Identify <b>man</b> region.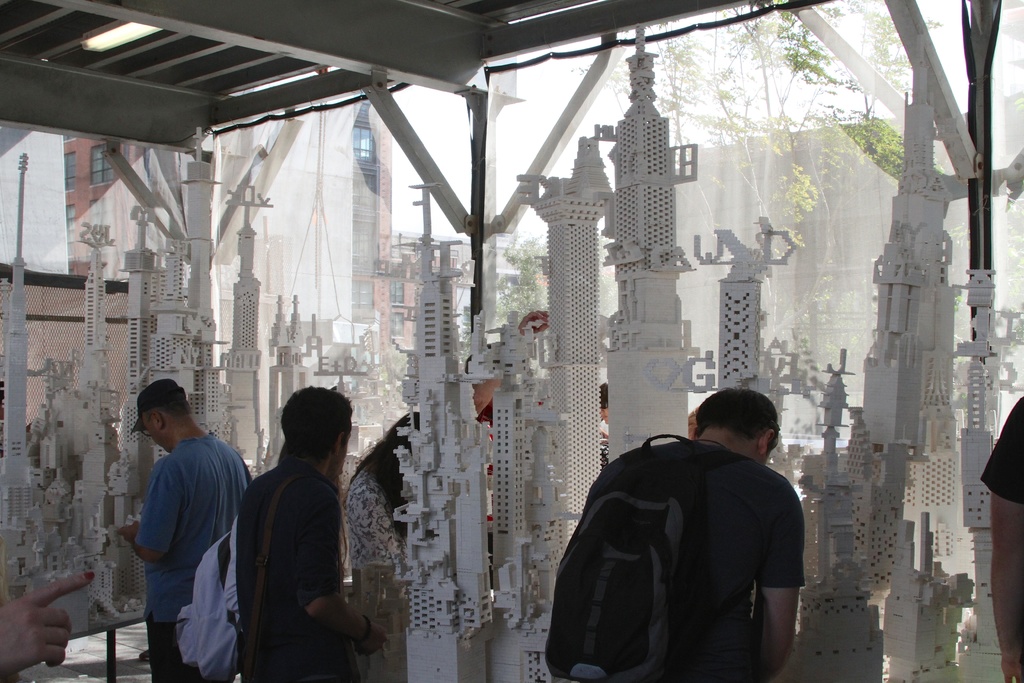
Region: {"left": 125, "top": 370, "right": 250, "bottom": 676}.
